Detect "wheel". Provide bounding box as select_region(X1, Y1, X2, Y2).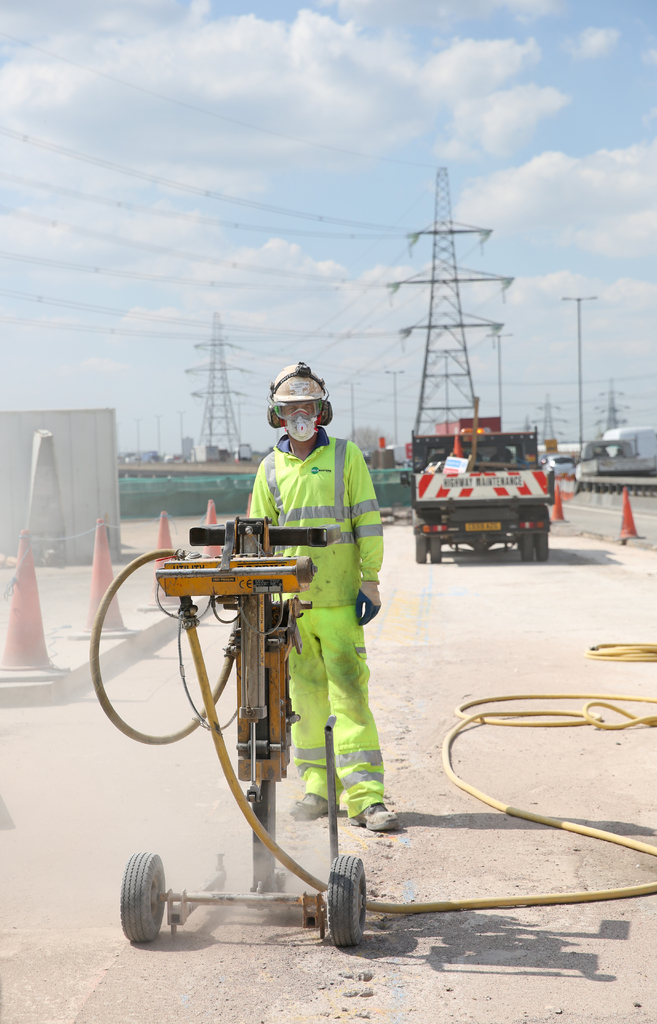
select_region(412, 534, 428, 561).
